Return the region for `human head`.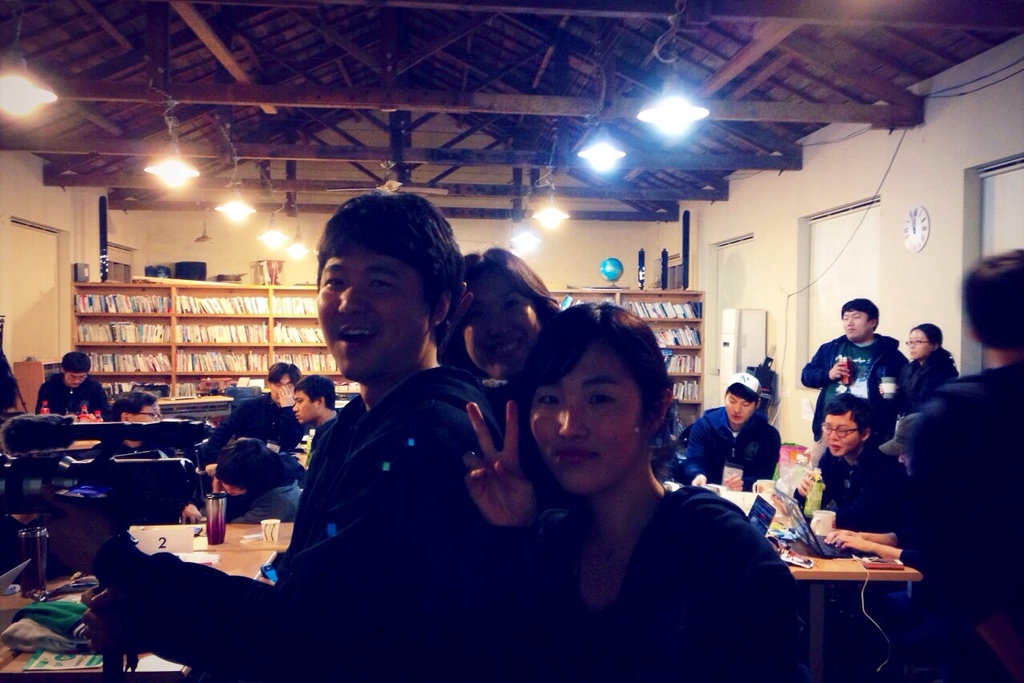
left=839, top=302, right=877, bottom=341.
